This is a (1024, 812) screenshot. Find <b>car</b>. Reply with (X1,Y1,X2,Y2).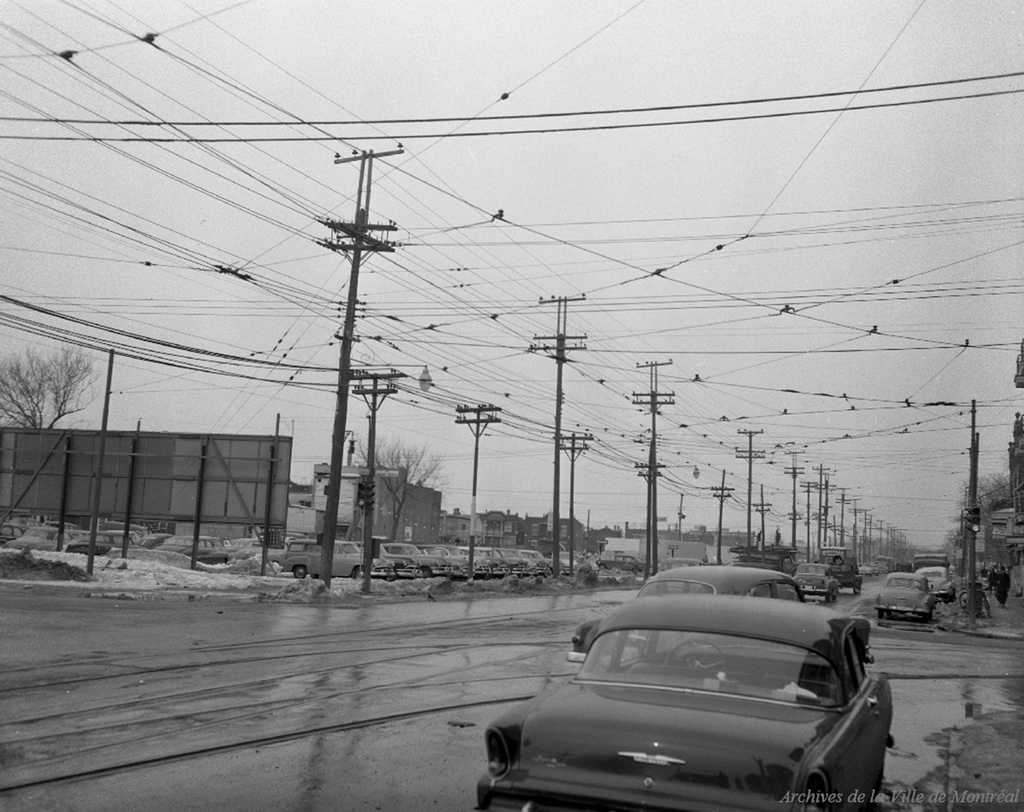
(273,537,409,582).
